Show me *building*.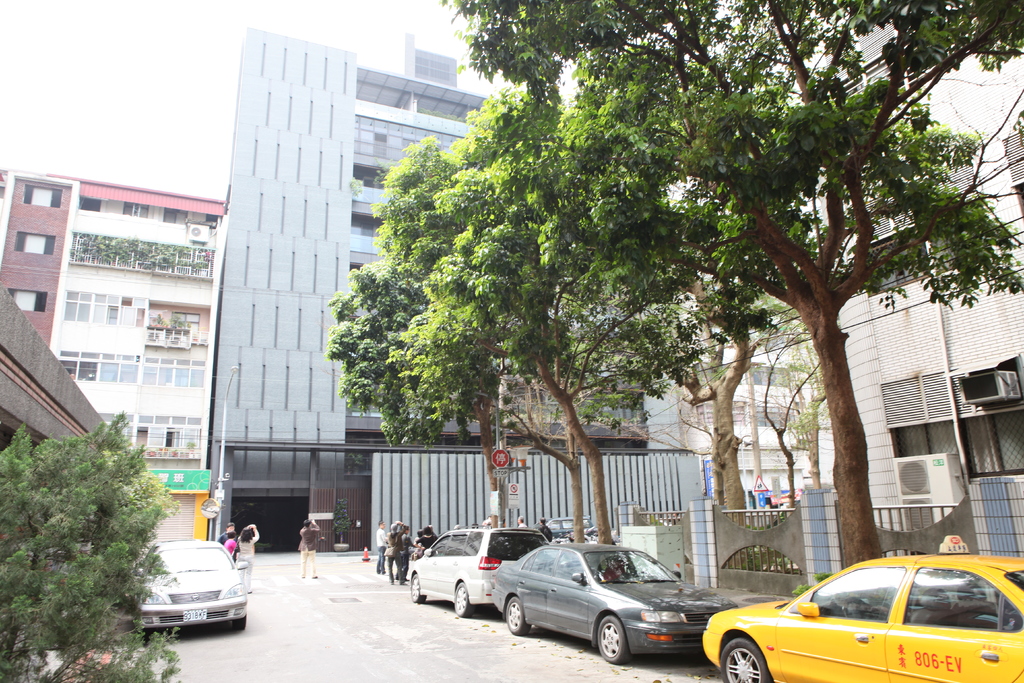
*building* is here: box=[803, 21, 1023, 588].
